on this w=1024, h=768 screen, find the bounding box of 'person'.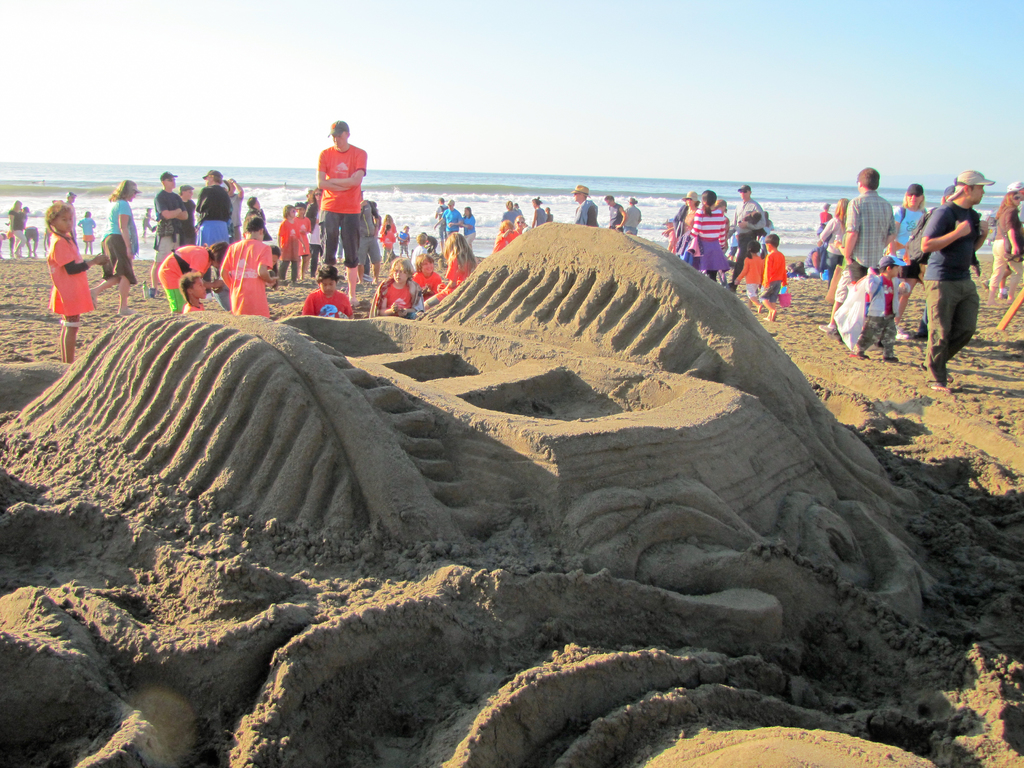
Bounding box: {"x1": 411, "y1": 253, "x2": 447, "y2": 302}.
